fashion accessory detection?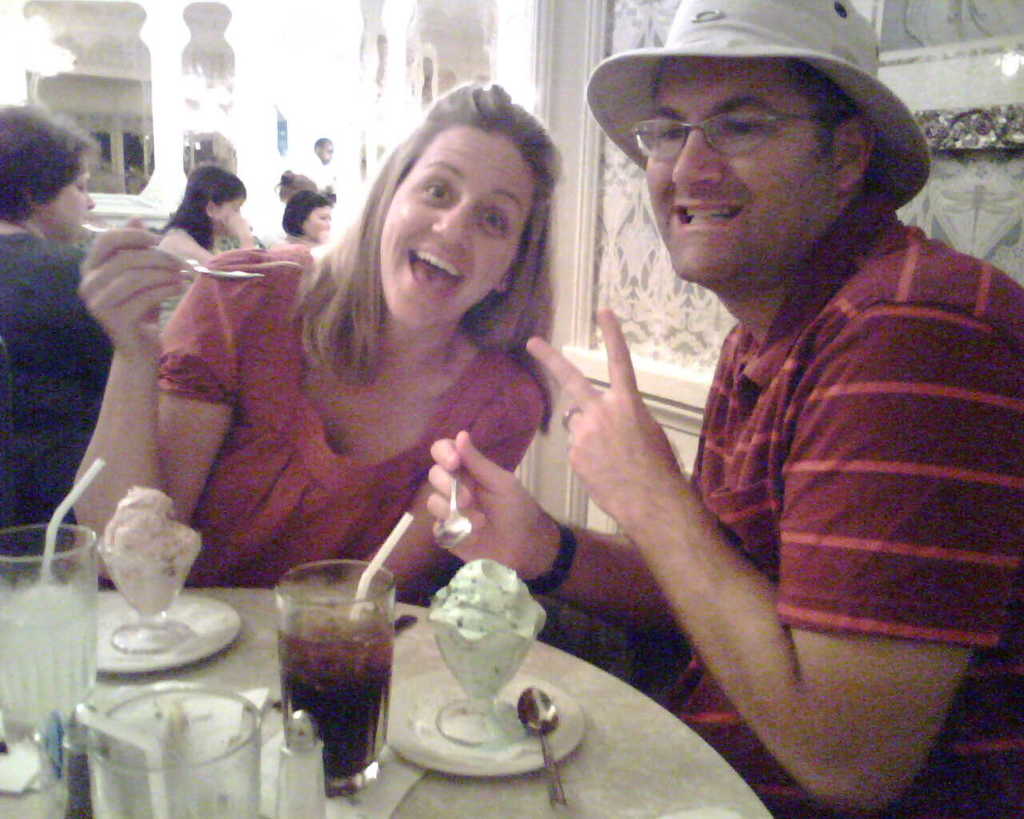
Rect(585, 0, 937, 212)
